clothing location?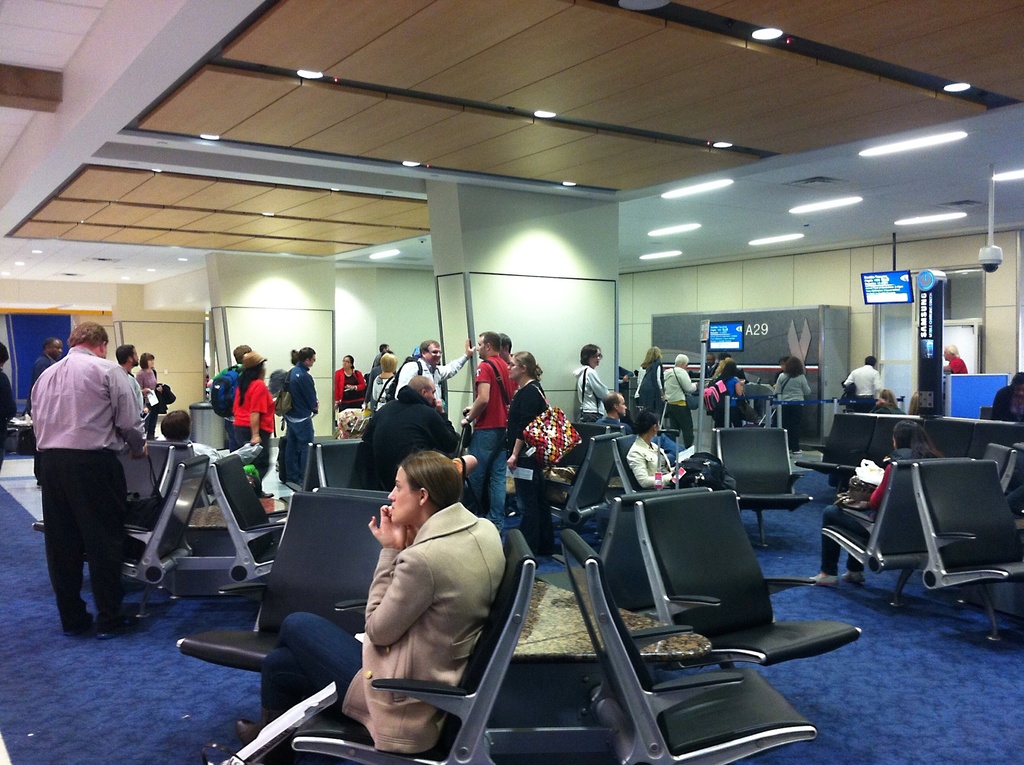
(258,500,508,746)
